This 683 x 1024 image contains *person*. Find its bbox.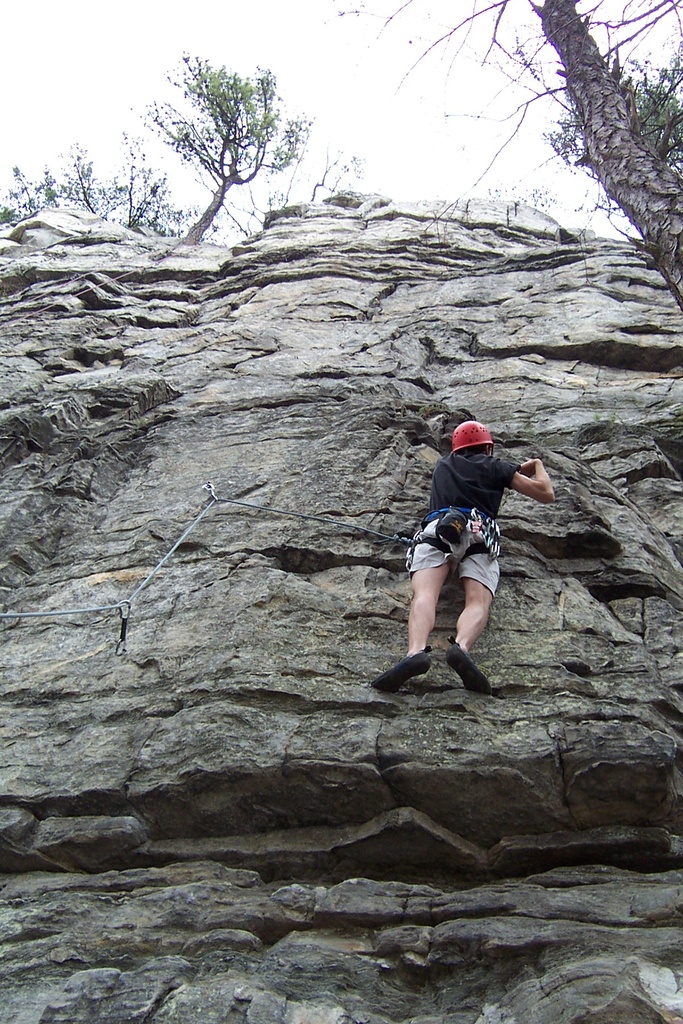
x1=395, y1=397, x2=542, y2=692.
